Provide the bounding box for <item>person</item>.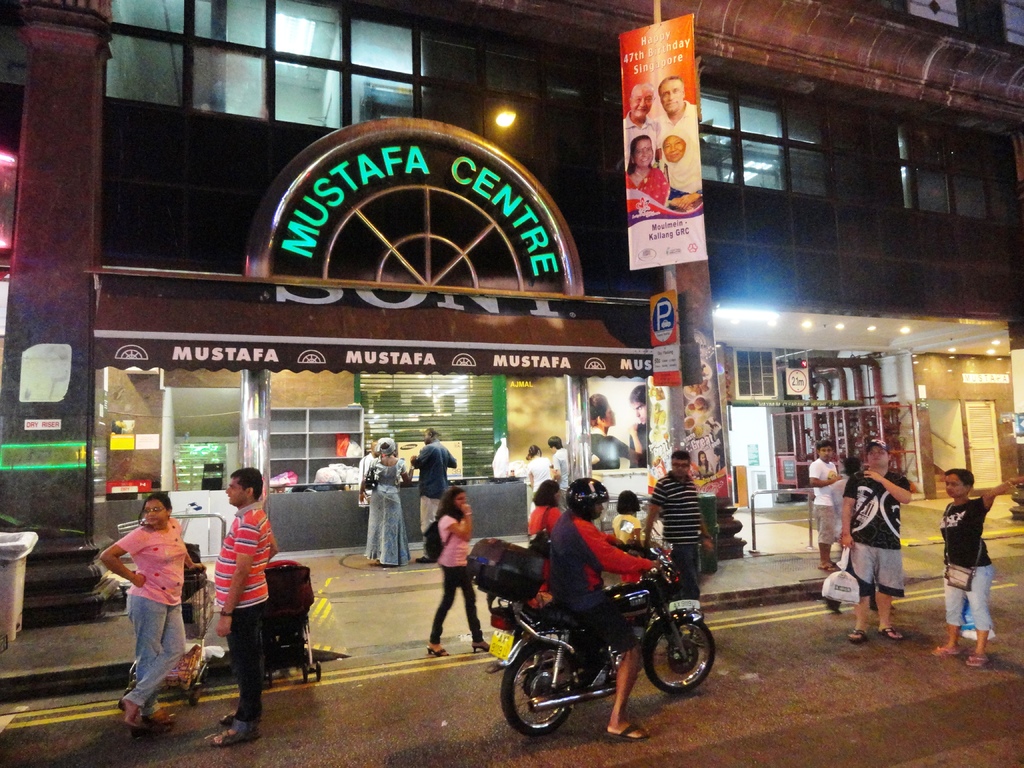
{"left": 842, "top": 437, "right": 918, "bottom": 642}.
